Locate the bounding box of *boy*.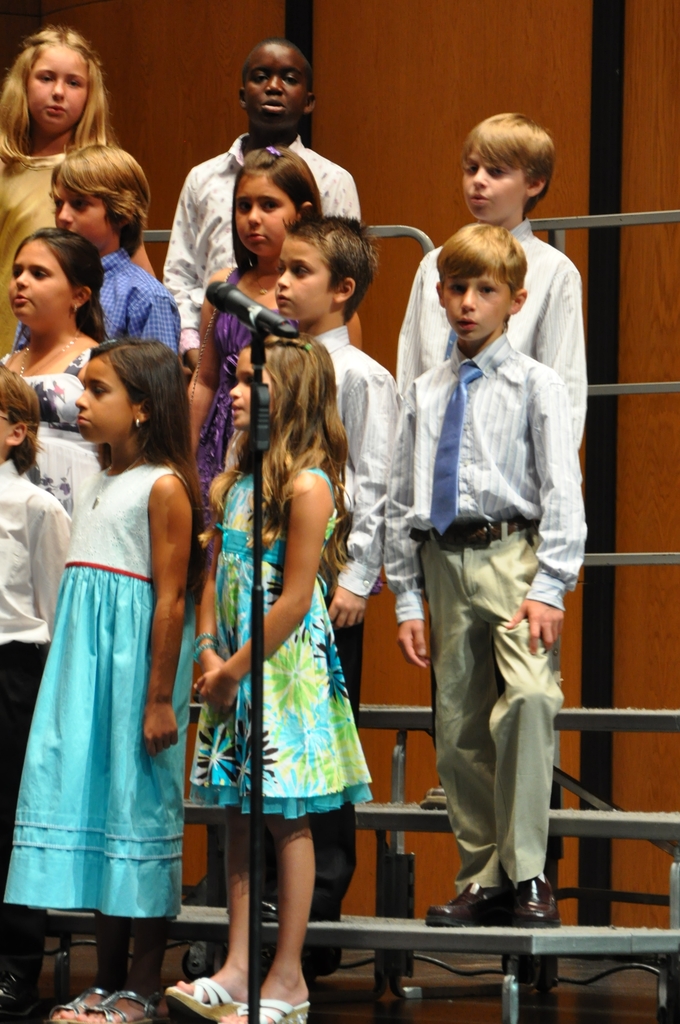
Bounding box: Rect(7, 143, 182, 353).
